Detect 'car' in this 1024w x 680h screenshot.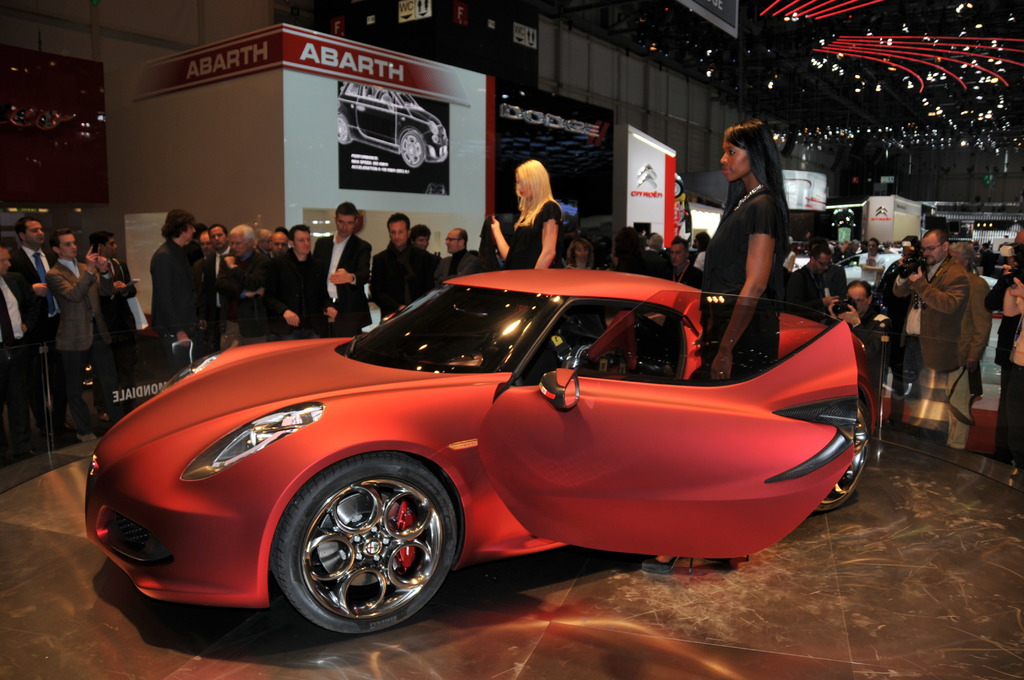
Detection: x1=79 y1=271 x2=913 y2=656.
